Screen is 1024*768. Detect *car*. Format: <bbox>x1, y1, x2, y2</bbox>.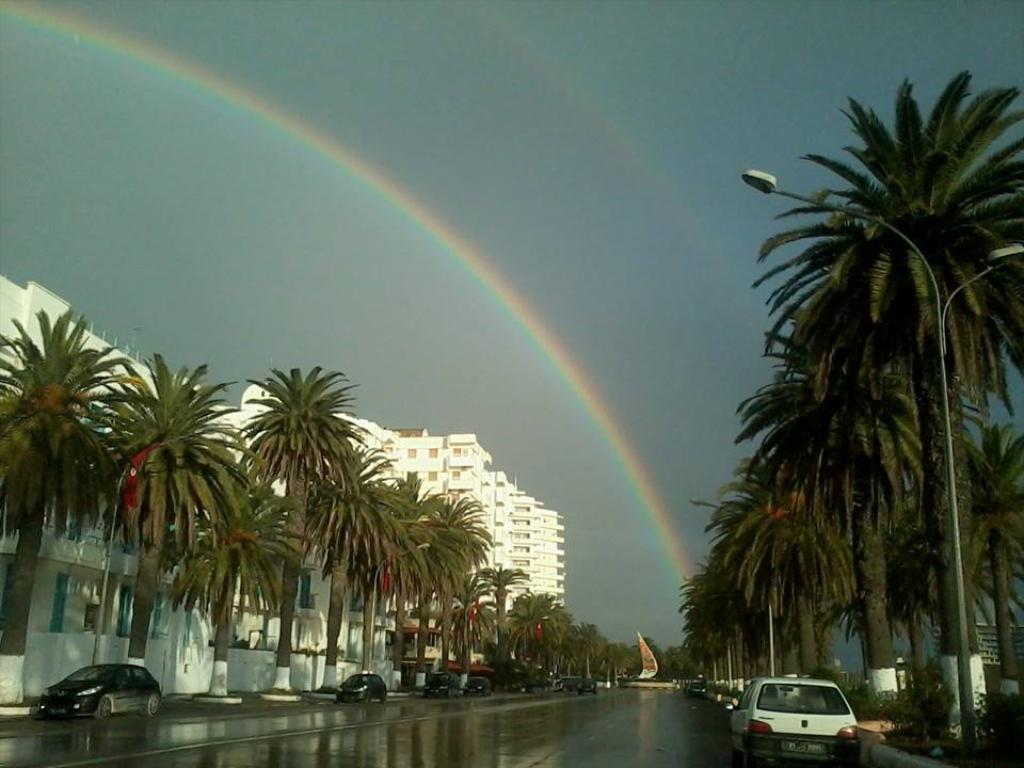
<bbox>421, 673, 462, 700</bbox>.
